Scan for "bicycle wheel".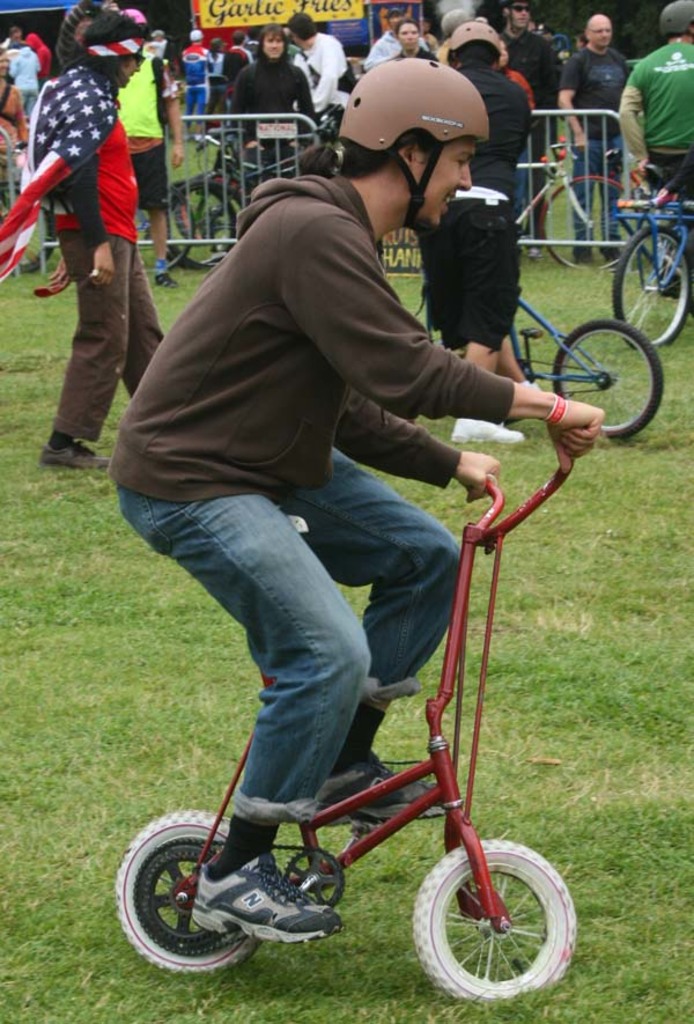
Scan result: 154, 194, 187, 274.
